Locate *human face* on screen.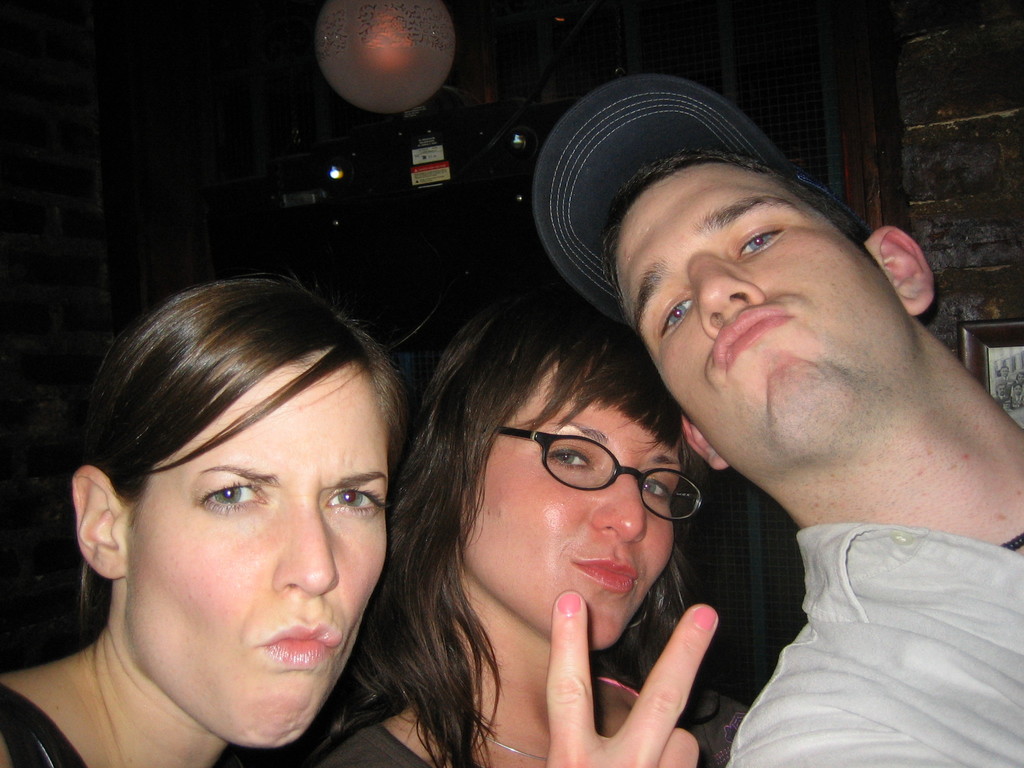
On screen at 620/167/915/458.
